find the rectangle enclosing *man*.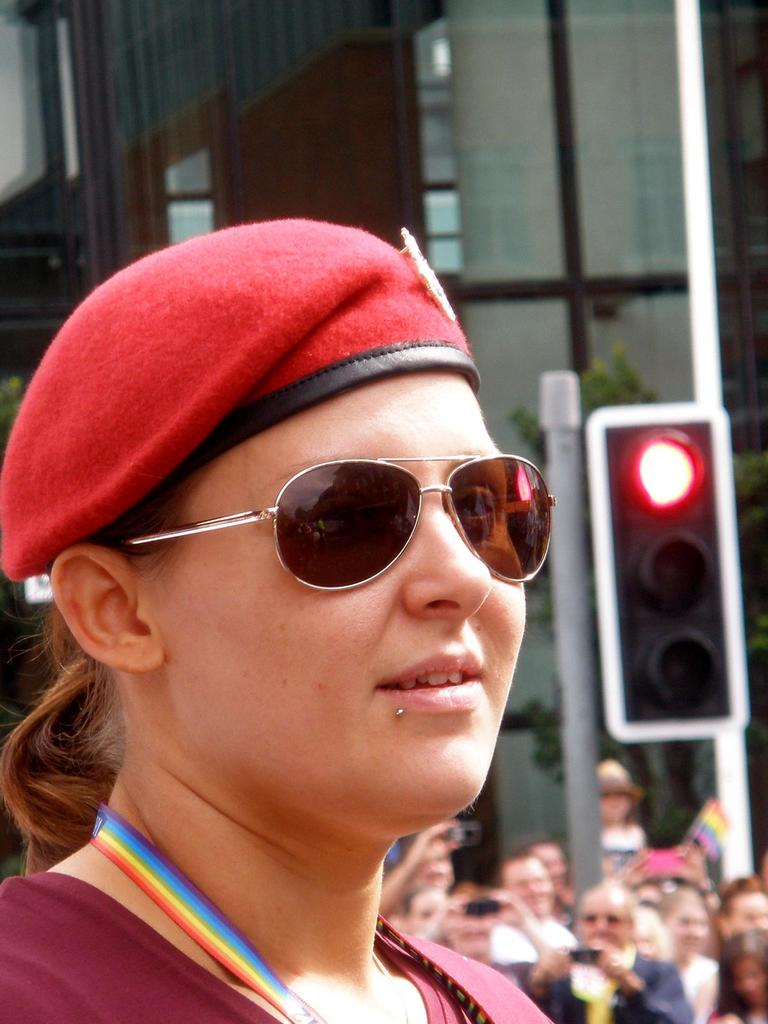
left=422, top=883, right=567, bottom=995.
